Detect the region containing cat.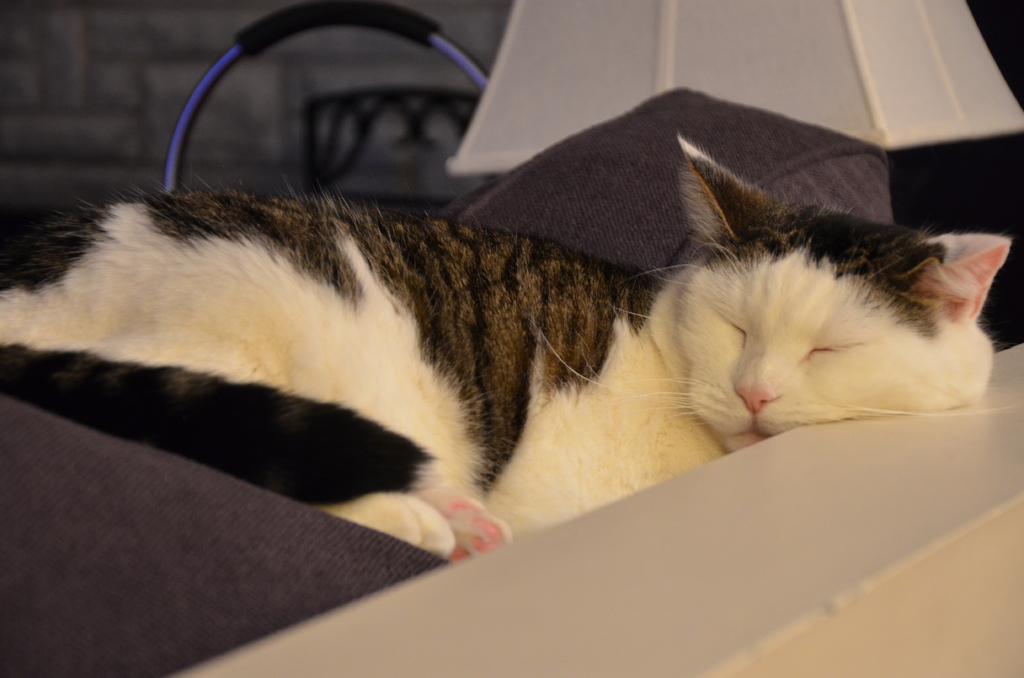
<bbox>0, 129, 1012, 566</bbox>.
